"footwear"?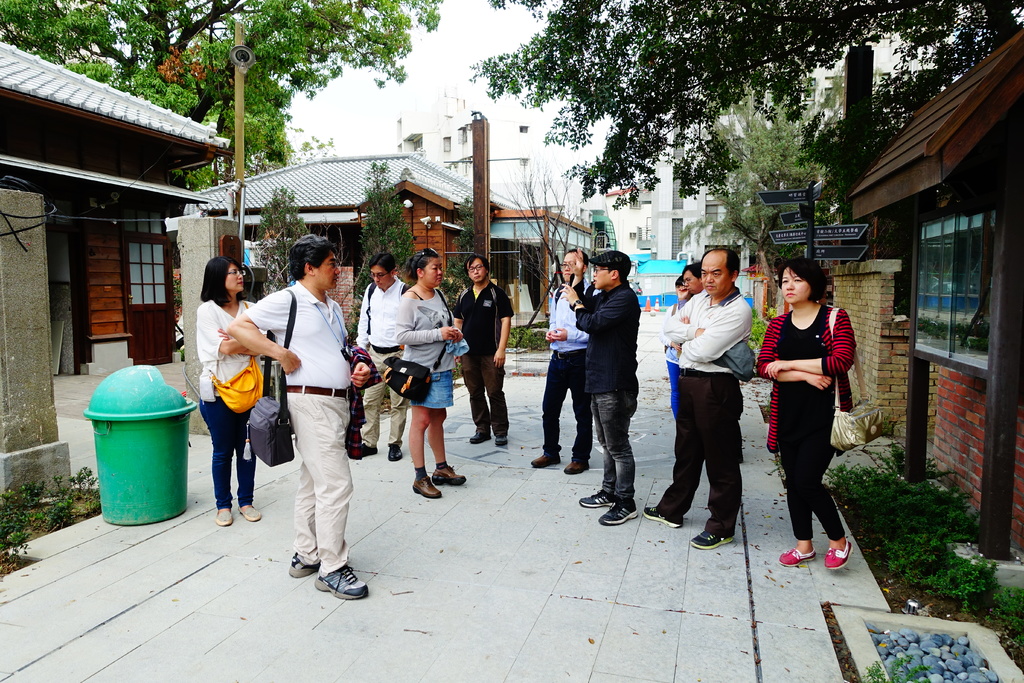
467:425:493:445
